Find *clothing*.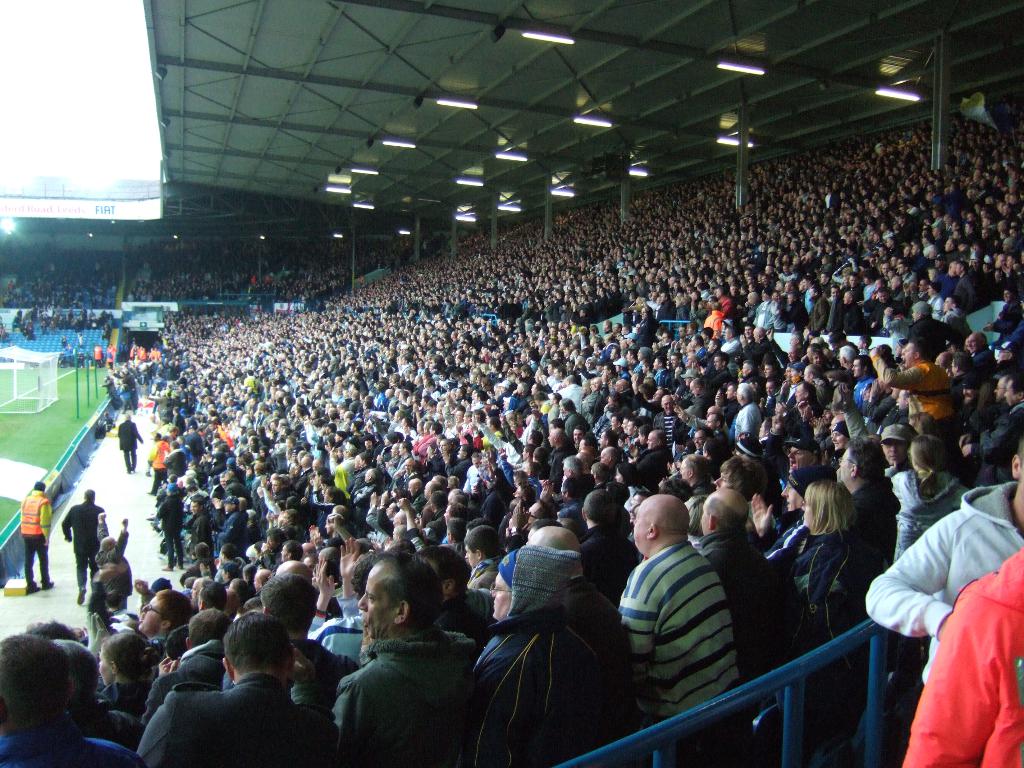
{"x1": 24, "y1": 491, "x2": 47, "y2": 591}.
